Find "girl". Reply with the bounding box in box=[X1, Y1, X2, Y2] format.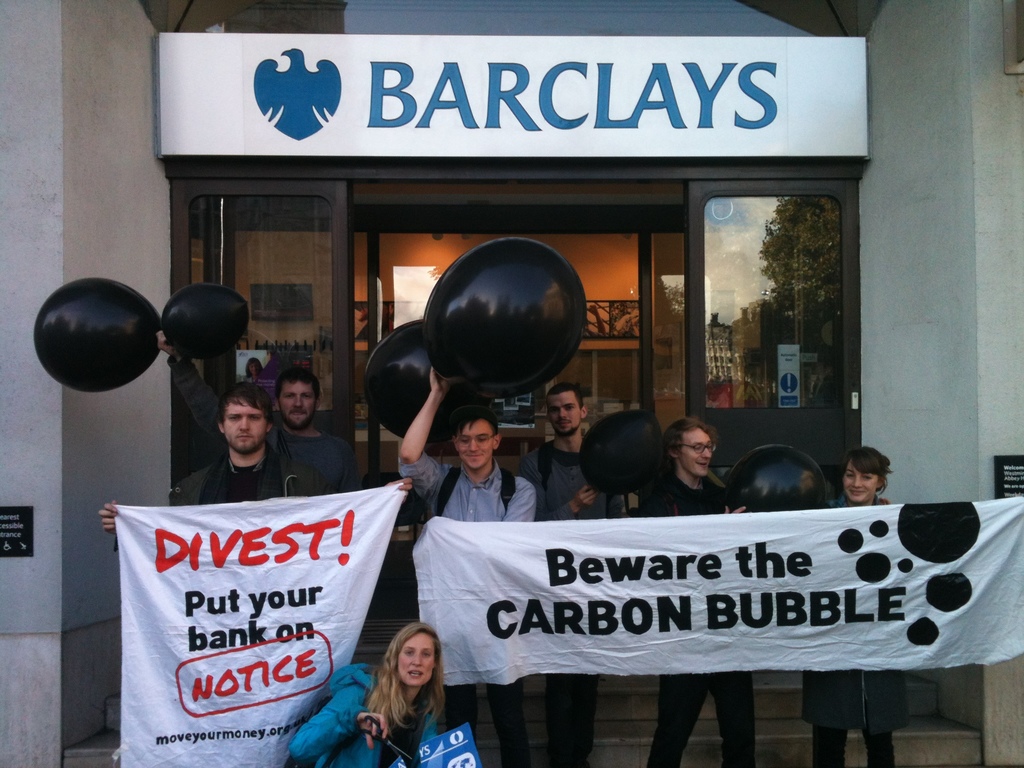
box=[795, 447, 917, 767].
